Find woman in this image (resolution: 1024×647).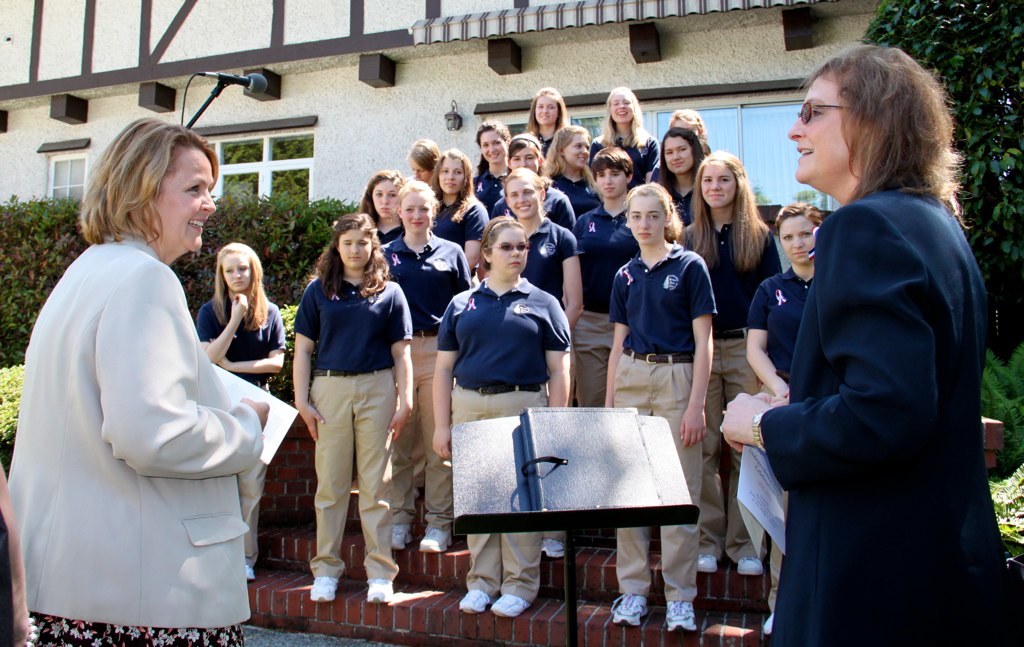
(658,127,715,226).
